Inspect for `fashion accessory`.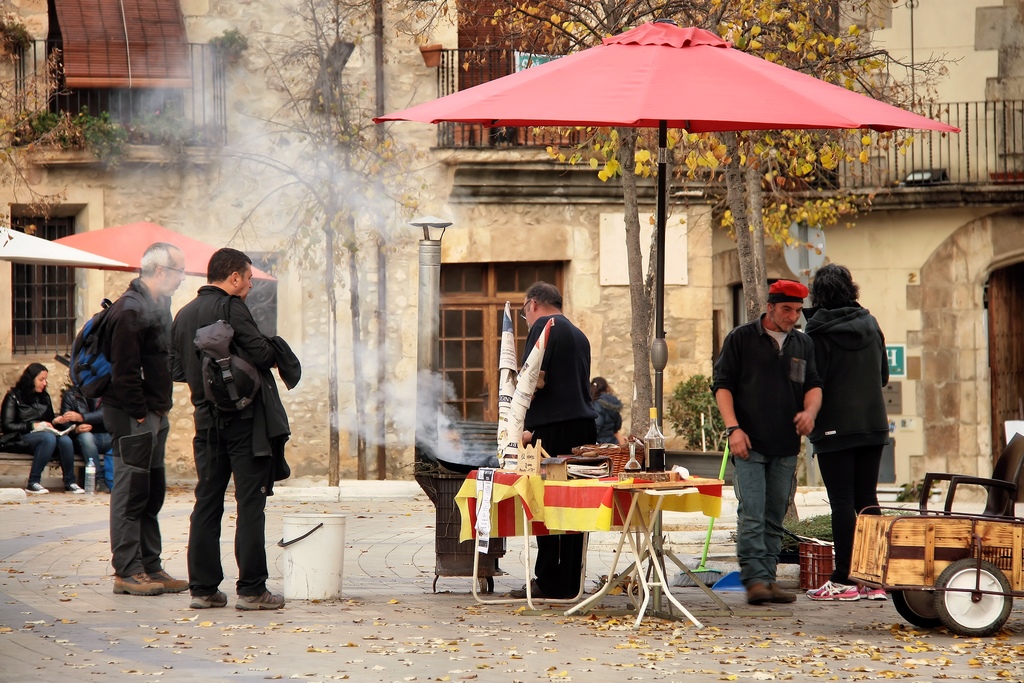
Inspection: {"left": 745, "top": 582, "right": 775, "bottom": 603}.
